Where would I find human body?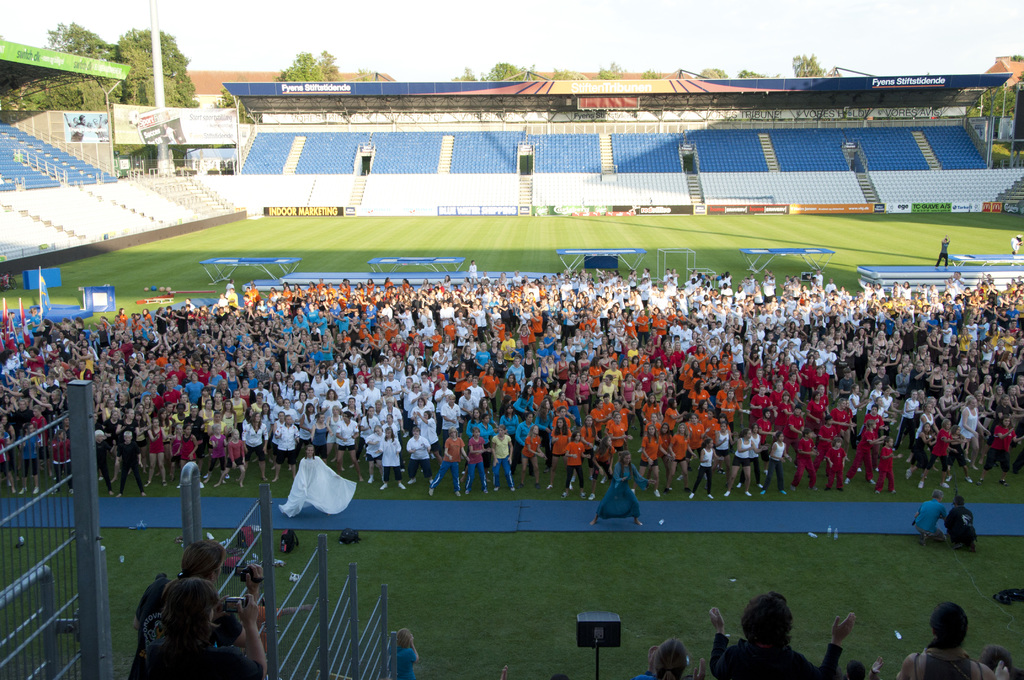
At l=639, t=350, r=648, b=365.
